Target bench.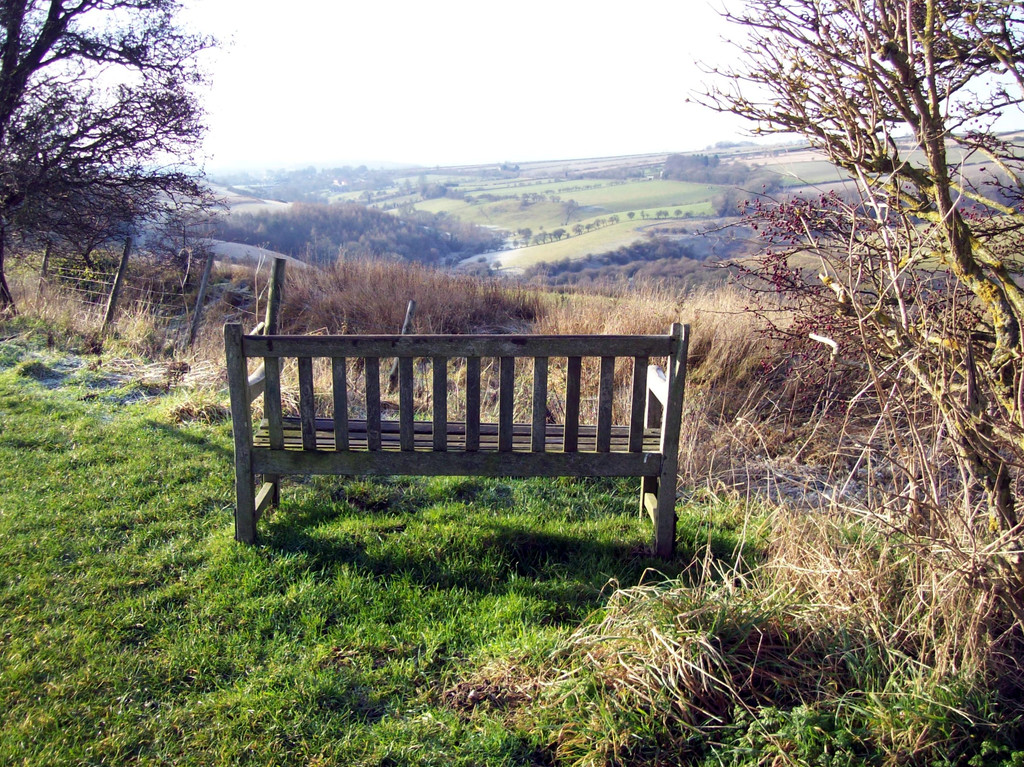
Target region: bbox(222, 321, 689, 560).
